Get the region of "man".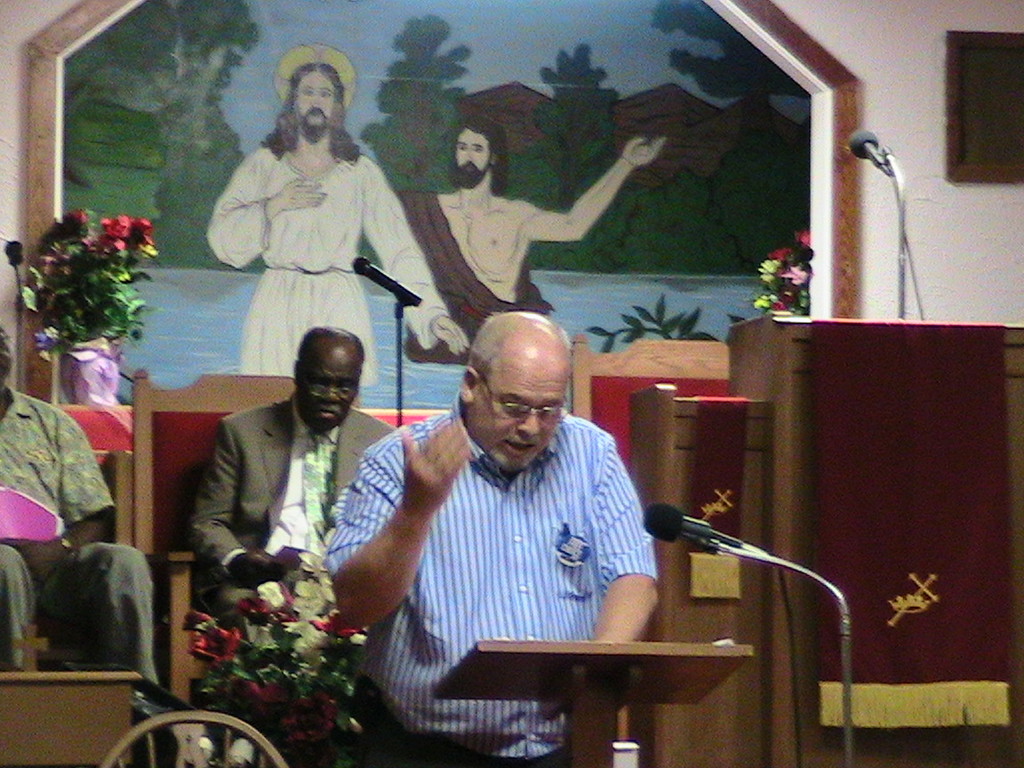
204, 67, 472, 403.
